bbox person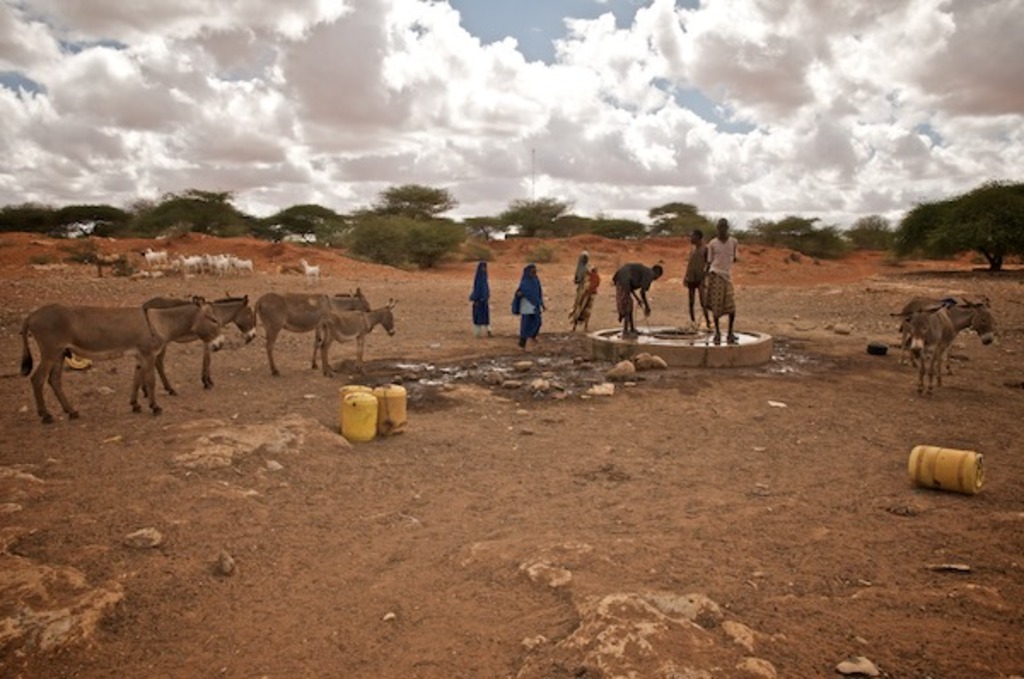
pyautogui.locateOnScreen(514, 261, 546, 346)
